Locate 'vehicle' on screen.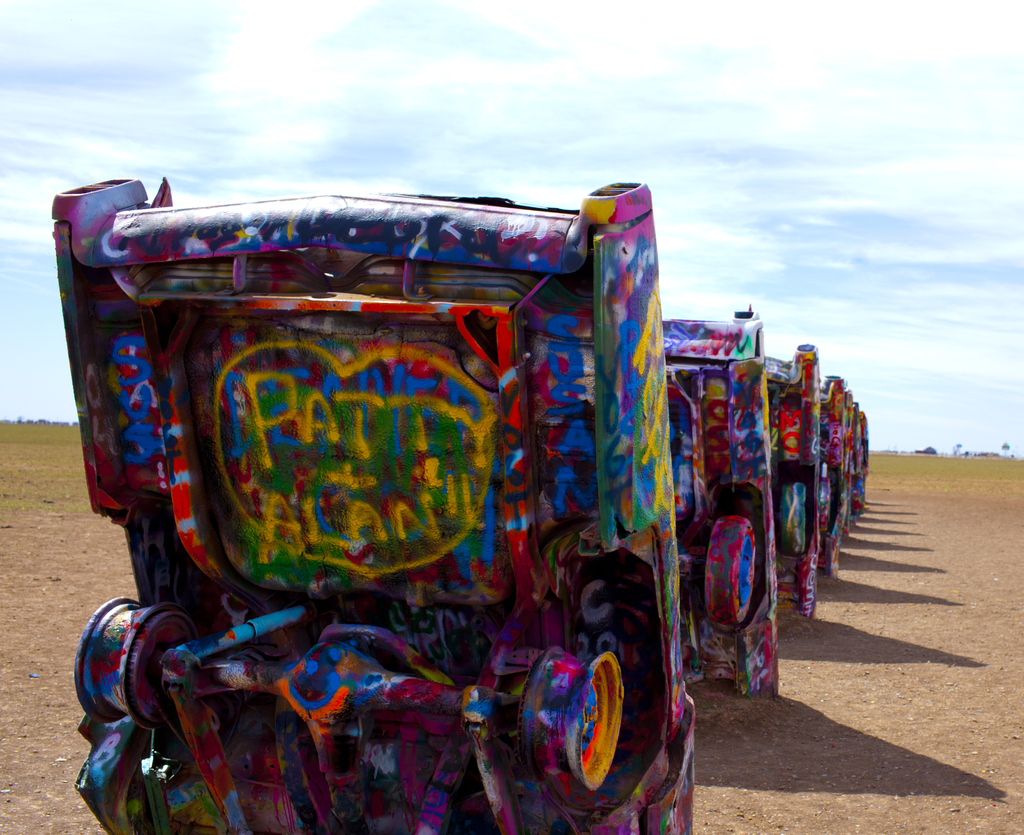
On screen at [51,176,693,834].
